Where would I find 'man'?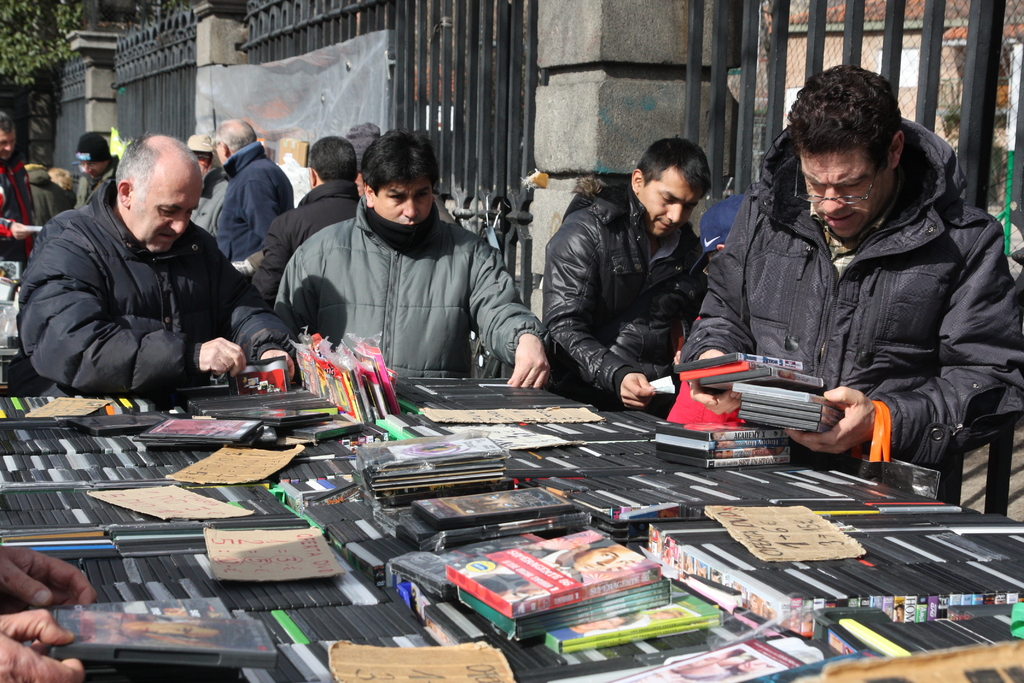
At box=[70, 131, 121, 213].
